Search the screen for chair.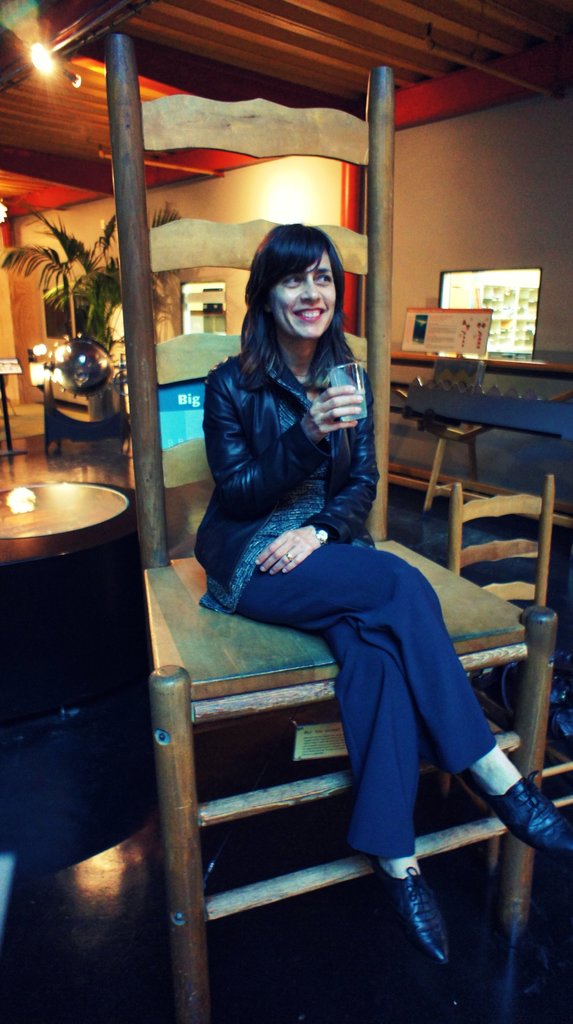
Found at l=441, t=483, r=572, b=877.
